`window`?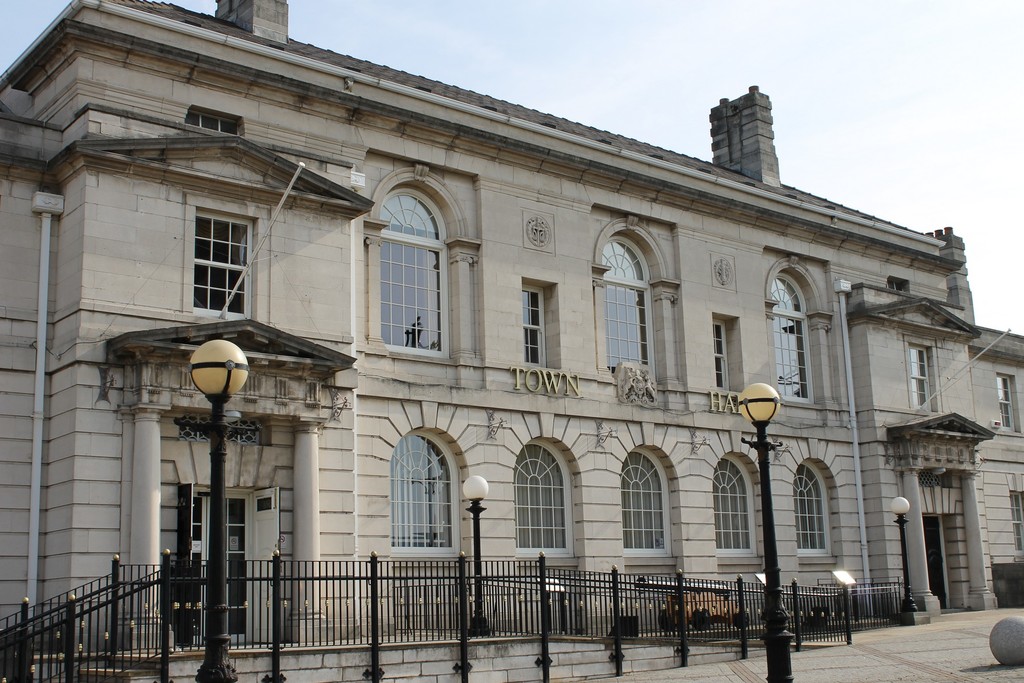
759 260 840 407
